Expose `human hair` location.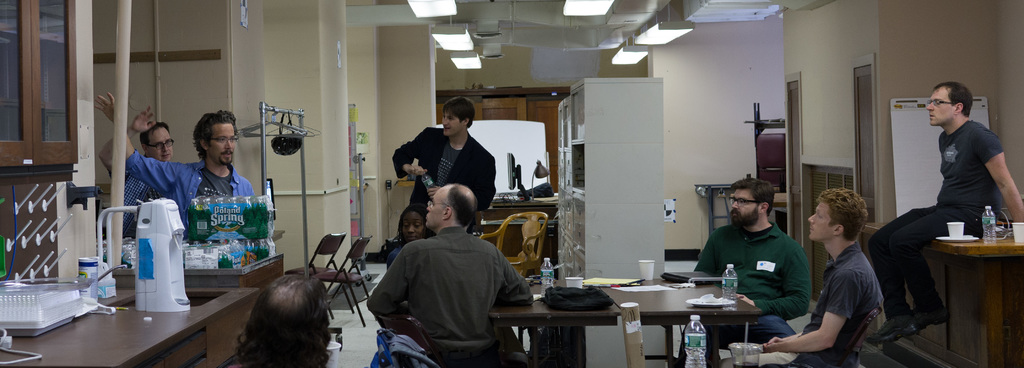
Exposed at <bbox>815, 188, 865, 240</bbox>.
